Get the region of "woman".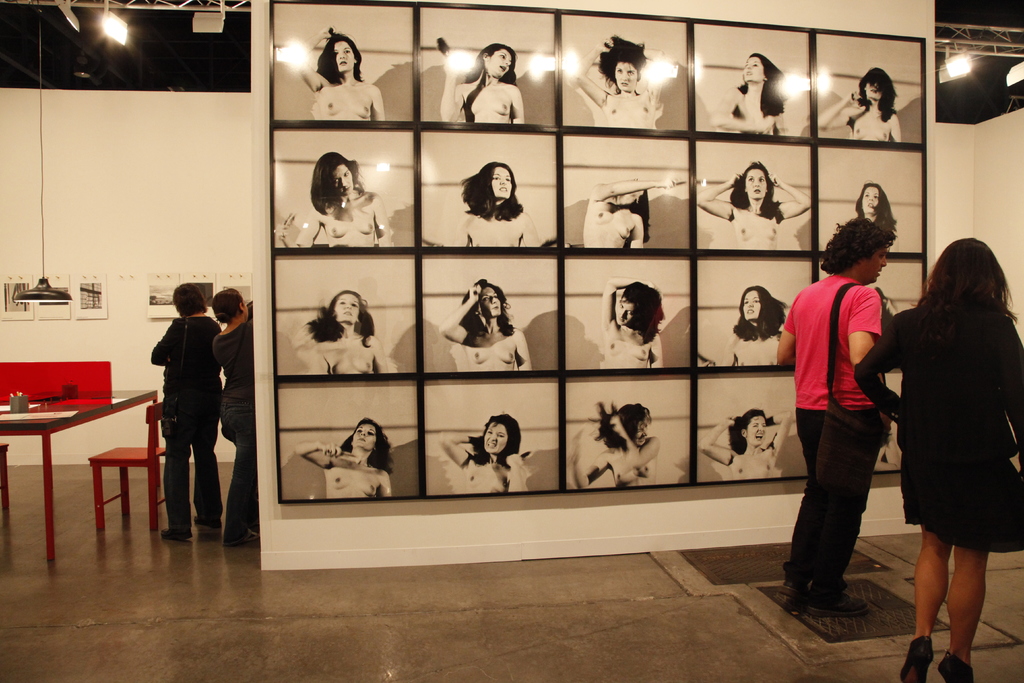
l=767, t=215, r=902, b=625.
